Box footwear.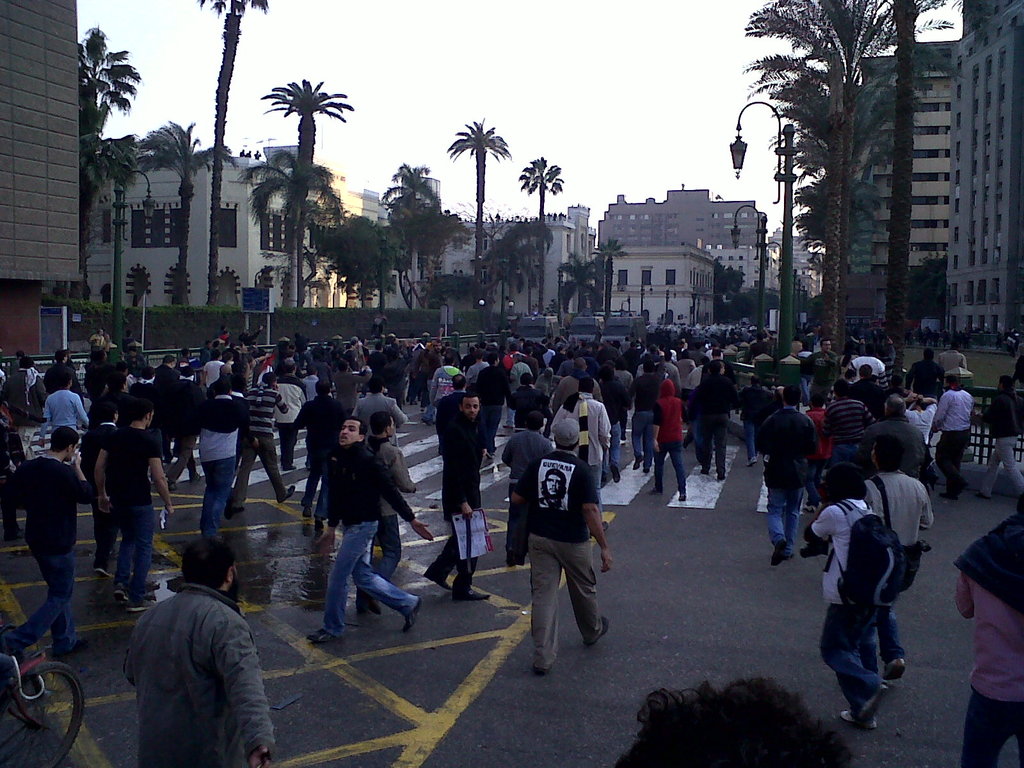
bbox(880, 657, 907, 687).
